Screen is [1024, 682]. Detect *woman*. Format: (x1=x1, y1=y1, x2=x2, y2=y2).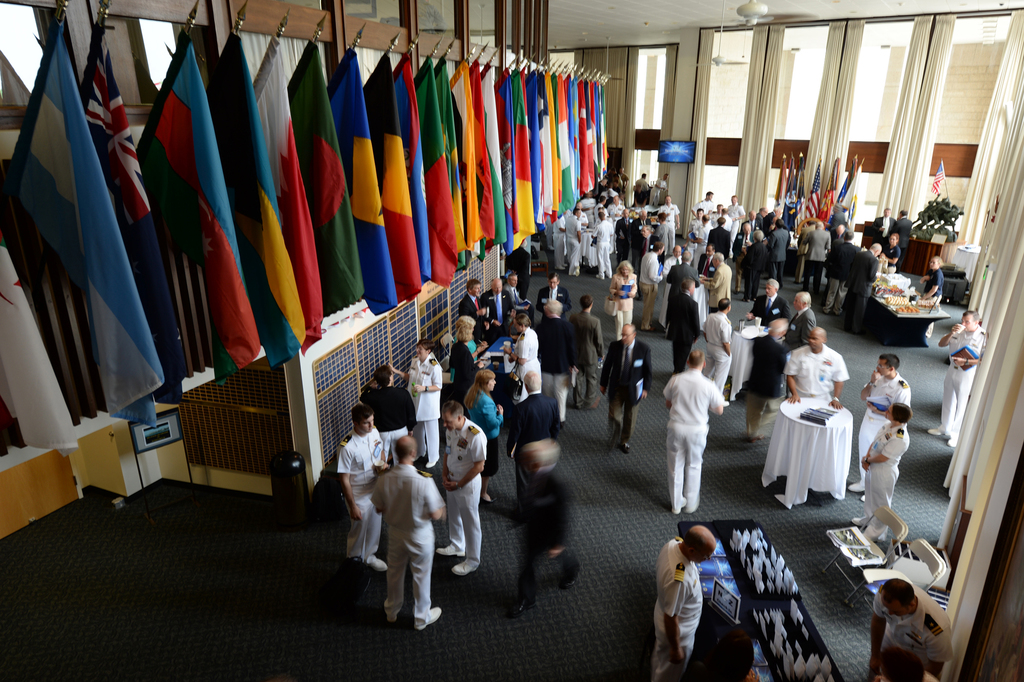
(x1=388, y1=336, x2=442, y2=468).
